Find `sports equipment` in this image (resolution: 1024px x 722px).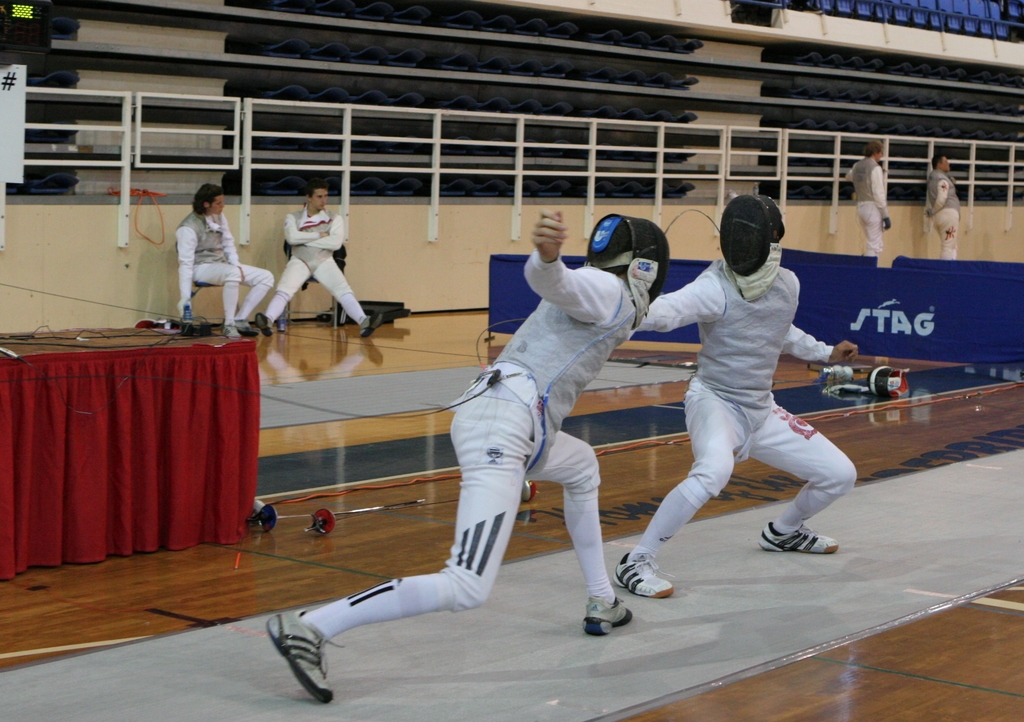
[587,217,669,324].
